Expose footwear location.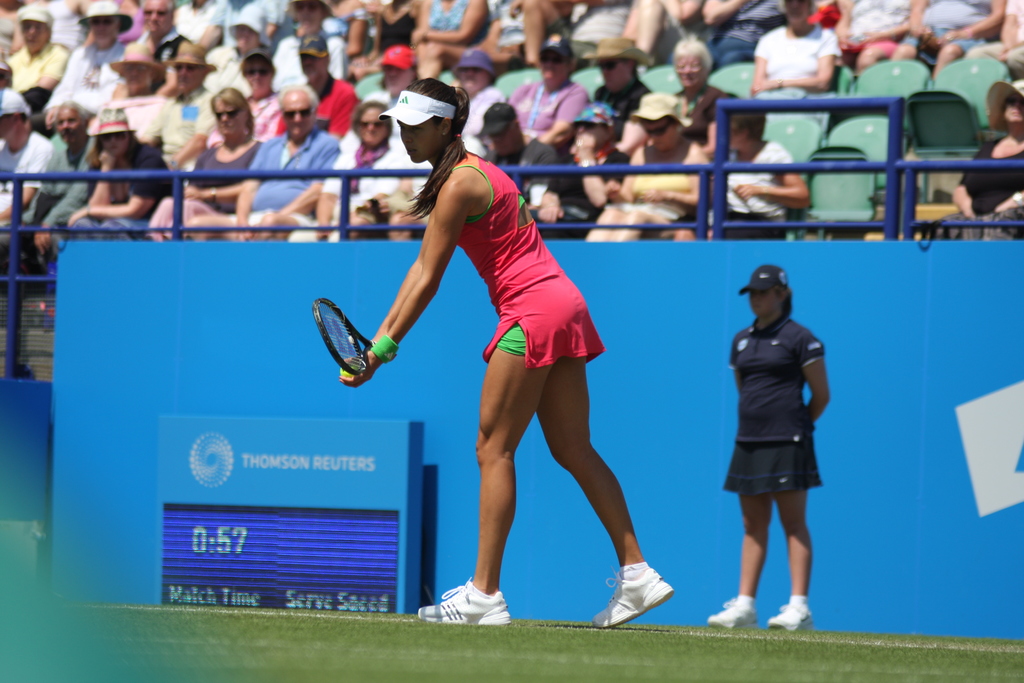
Exposed at locate(593, 562, 674, 631).
